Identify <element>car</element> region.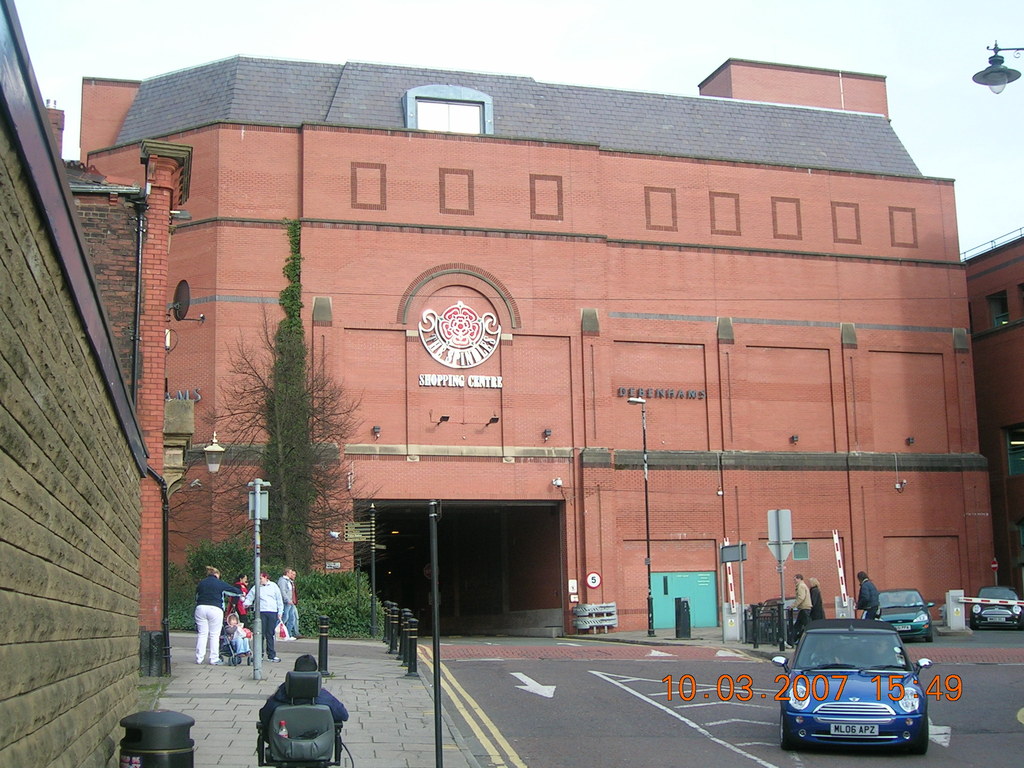
Region: left=968, top=580, right=1023, bottom=634.
